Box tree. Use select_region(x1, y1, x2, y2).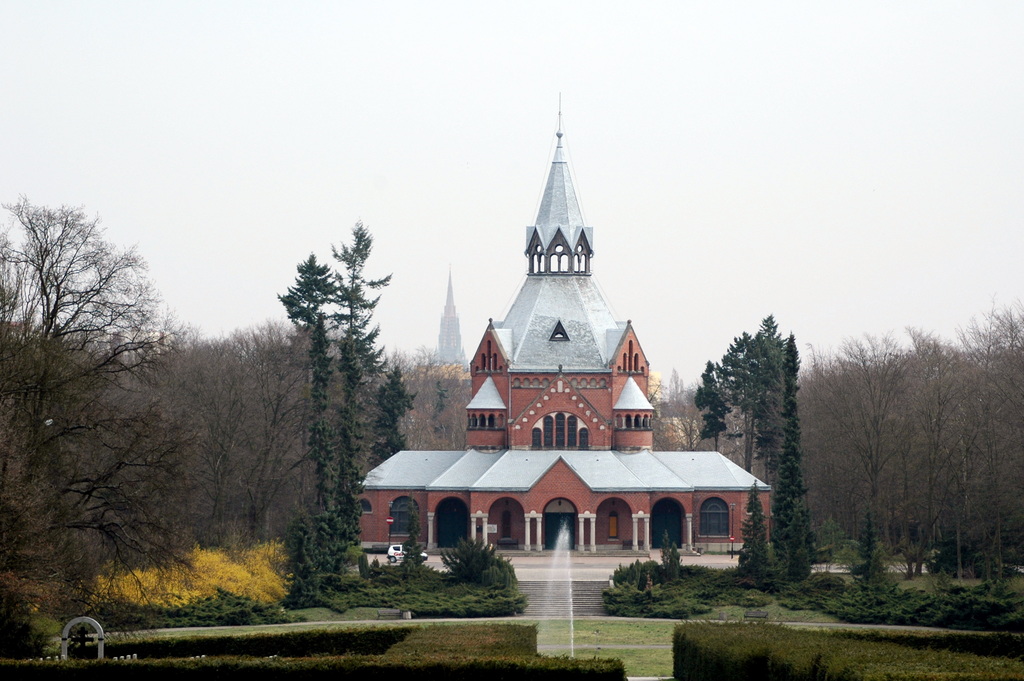
select_region(279, 220, 392, 603).
